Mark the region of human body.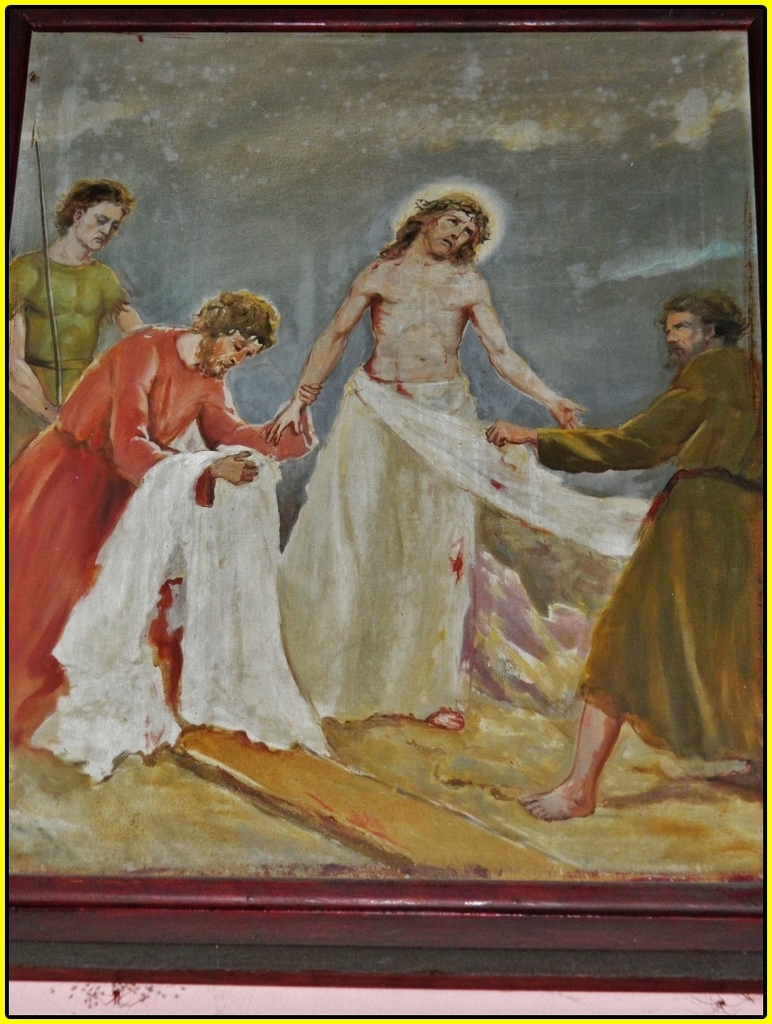
Region: [0,180,139,463].
